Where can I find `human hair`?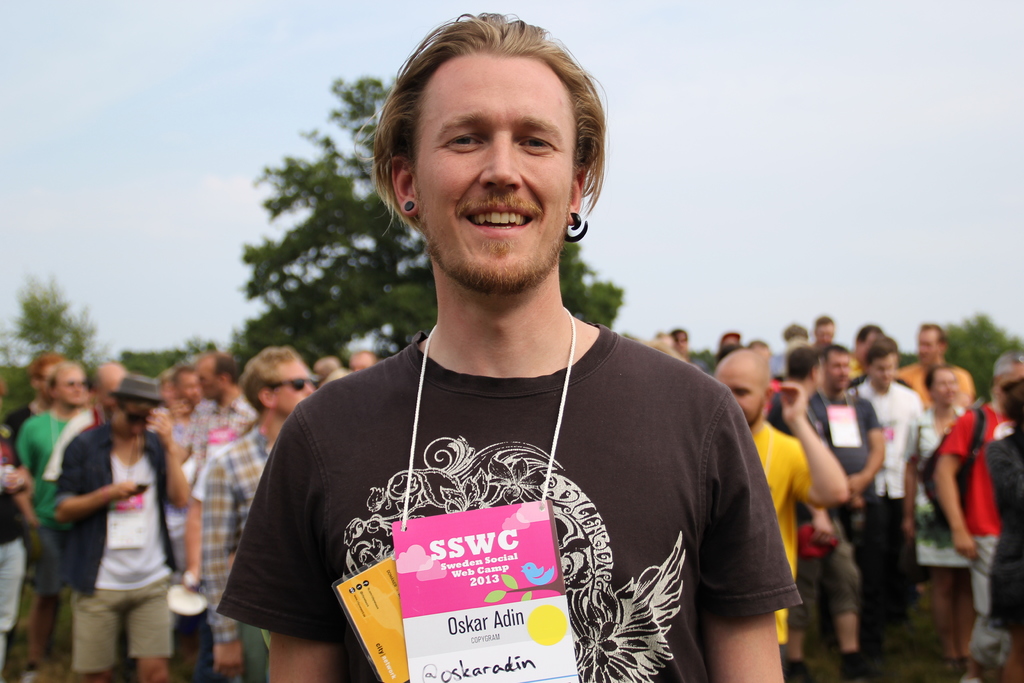
You can find it at left=207, top=348, right=237, bottom=386.
